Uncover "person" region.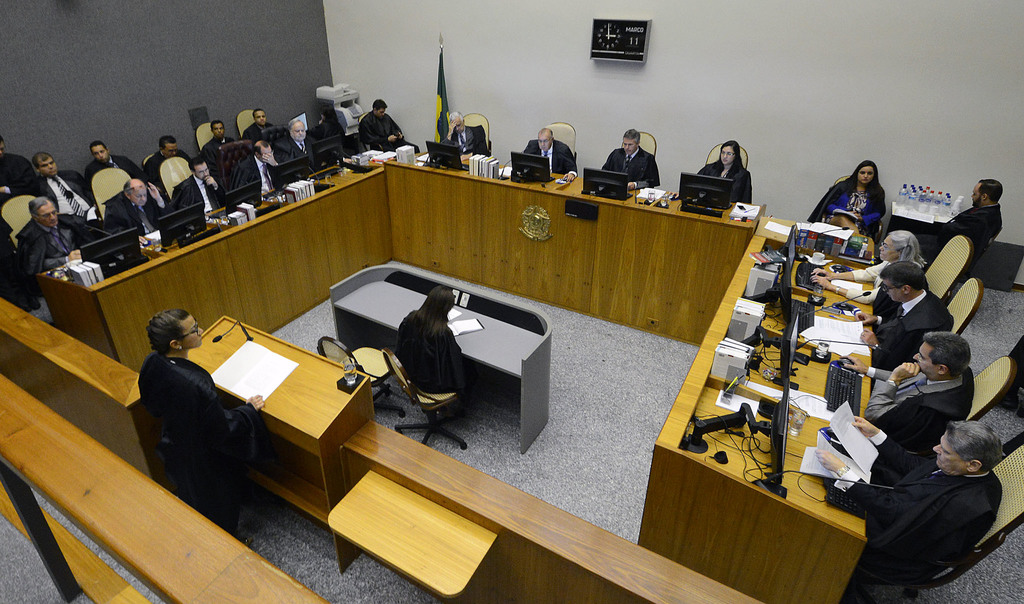
Uncovered: BBox(134, 307, 268, 500).
